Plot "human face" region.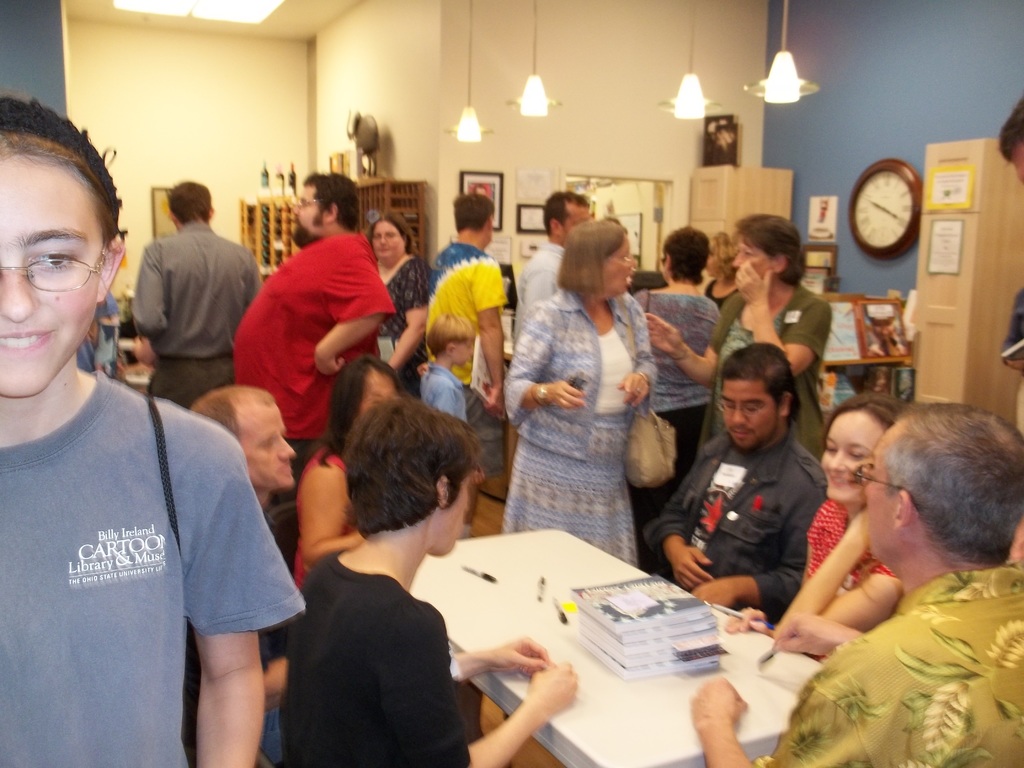
Plotted at <region>0, 149, 104, 399</region>.
